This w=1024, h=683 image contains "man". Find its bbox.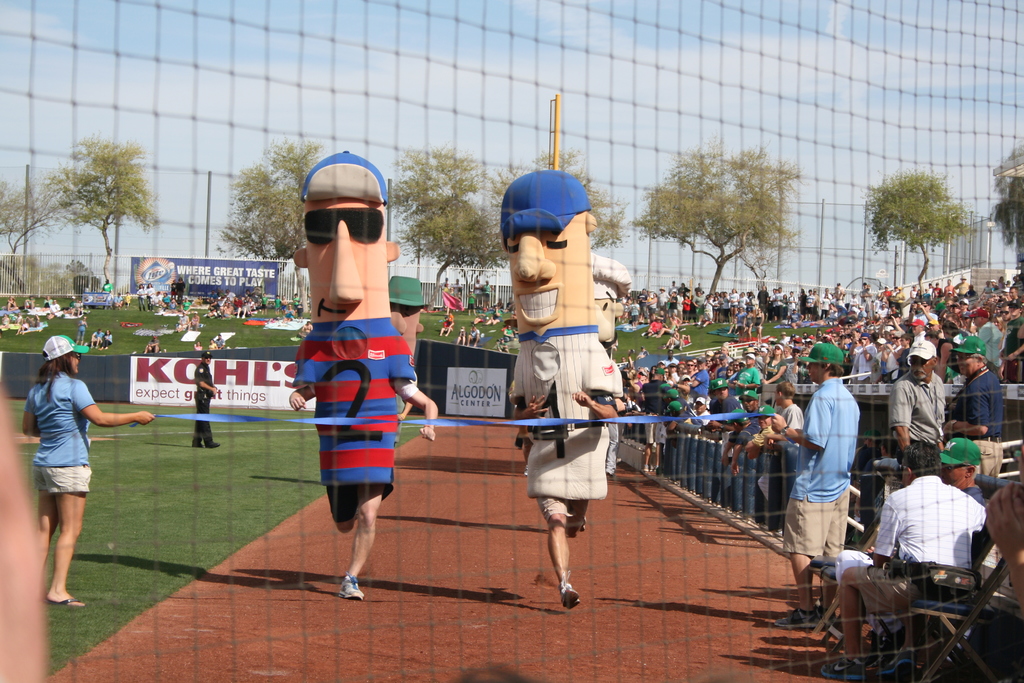
{"left": 452, "top": 276, "right": 464, "bottom": 295}.
